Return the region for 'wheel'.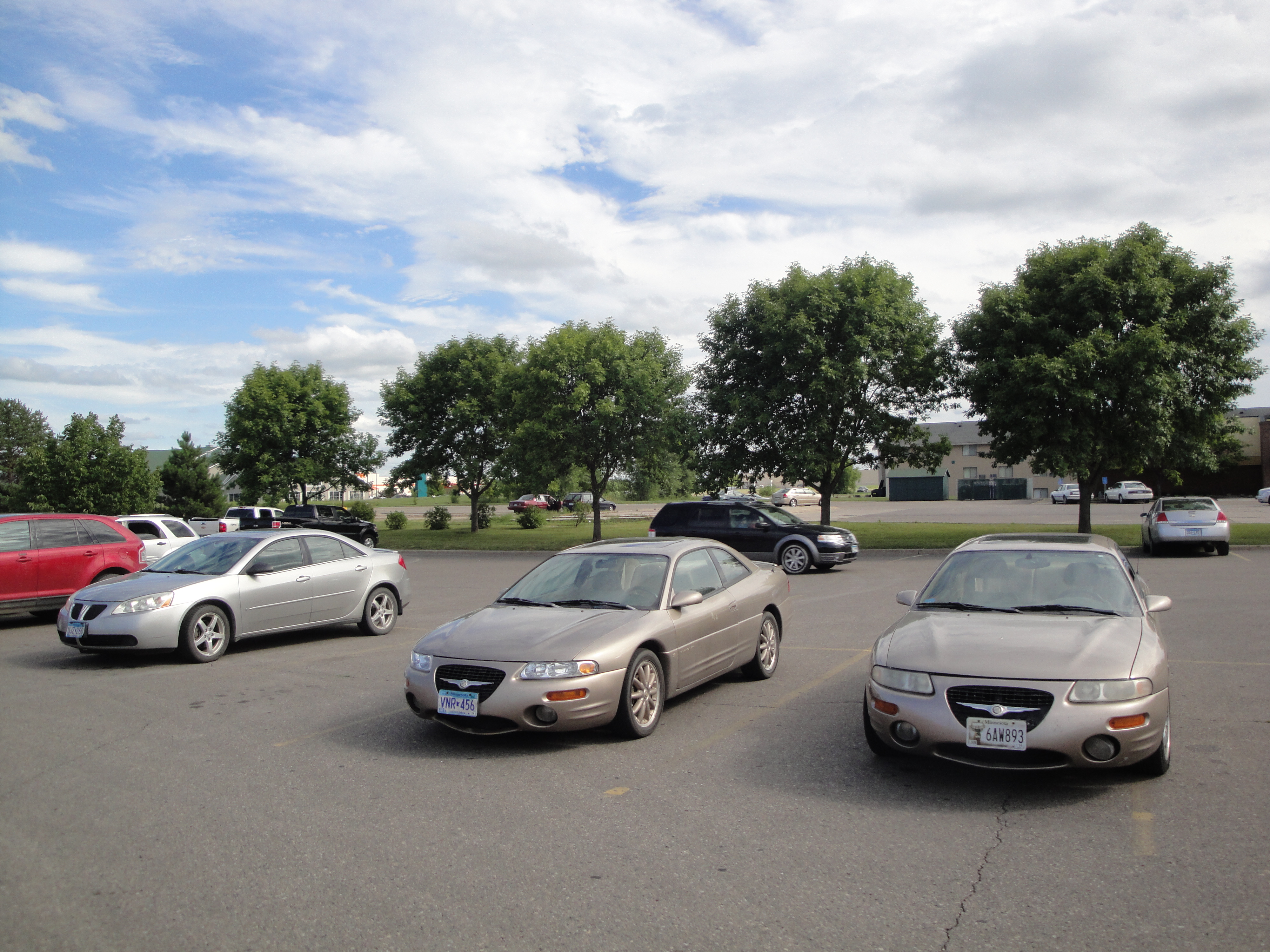
(197,204,213,234).
